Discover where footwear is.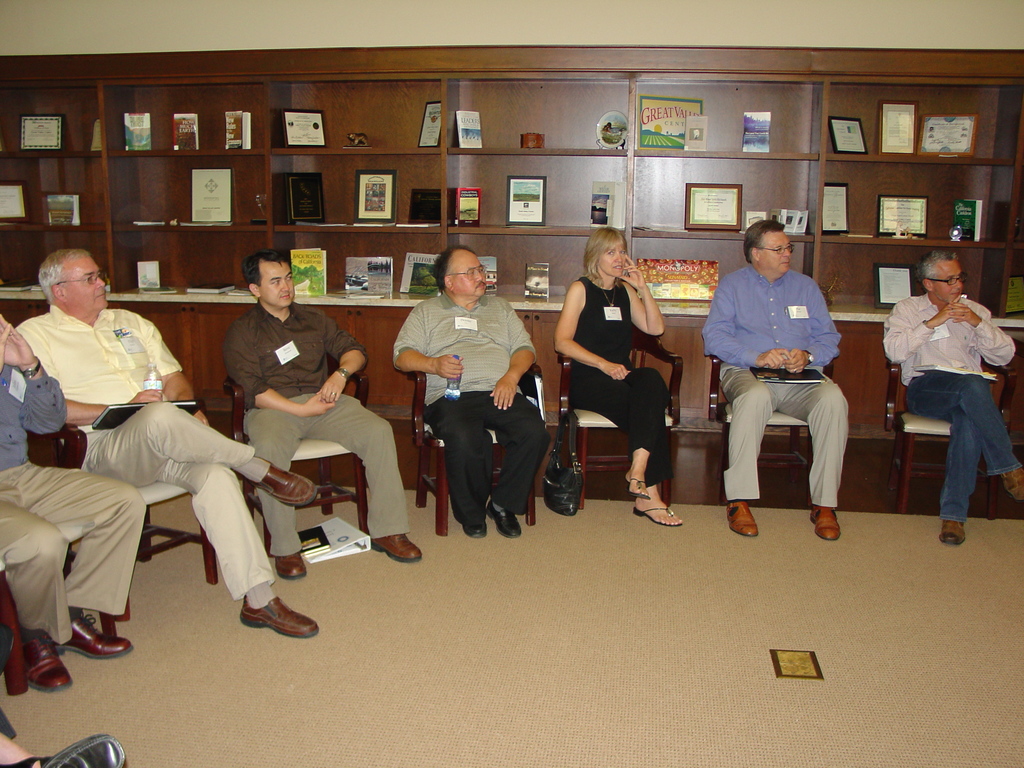
Discovered at bbox(486, 498, 525, 536).
